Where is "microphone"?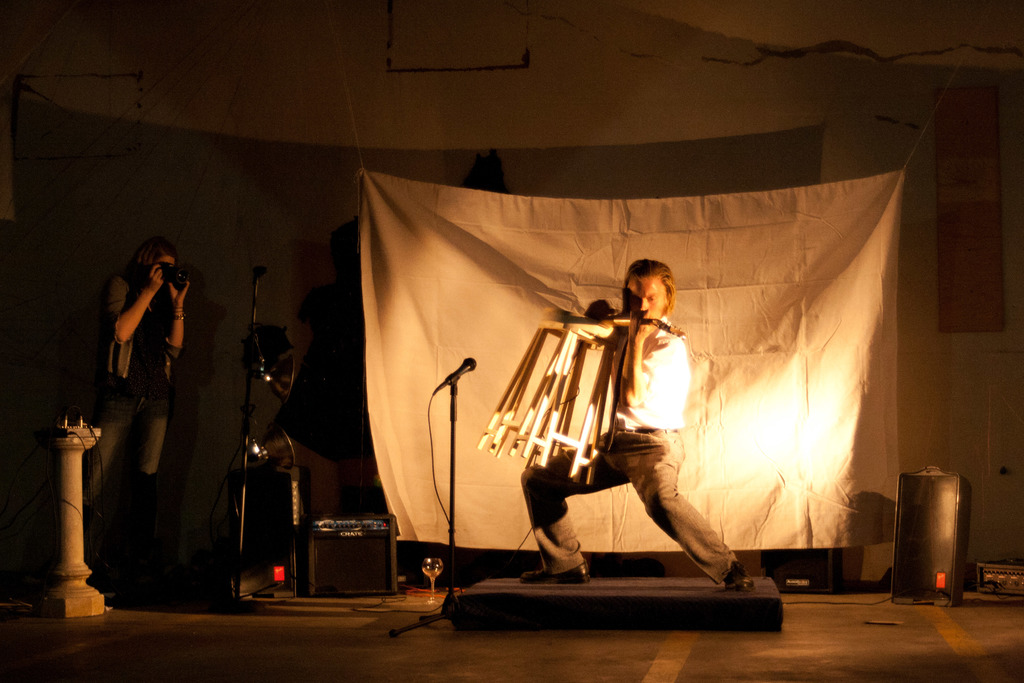
[left=426, top=349, right=477, bottom=397].
